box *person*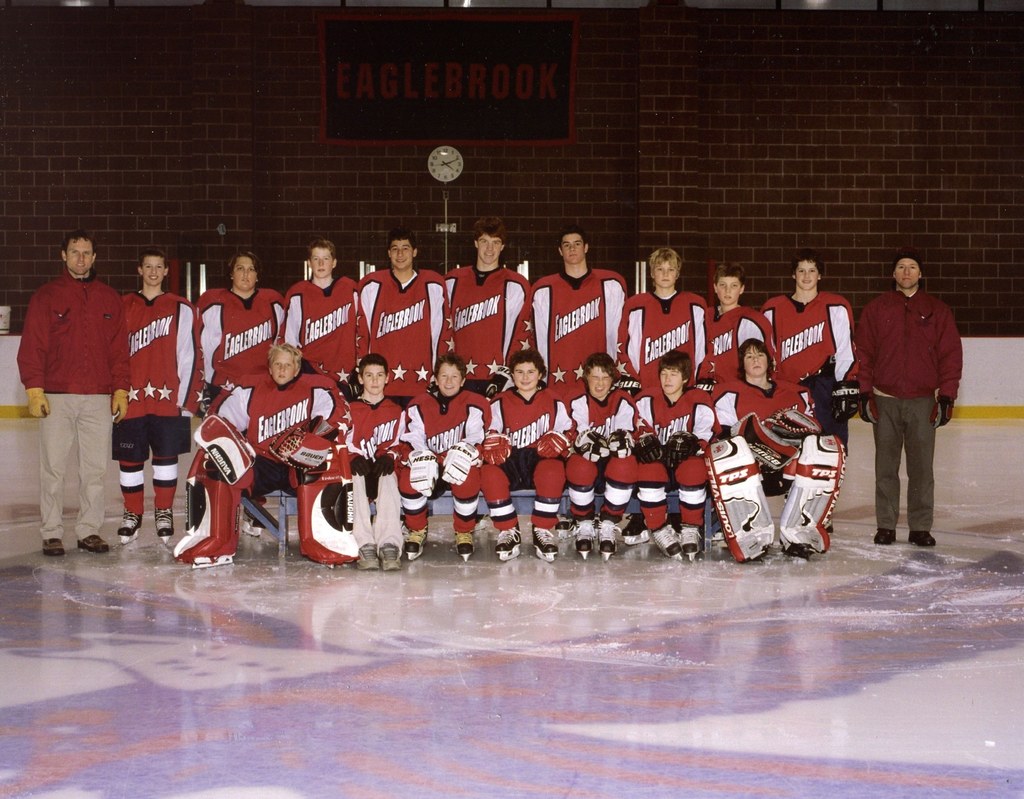
x1=606 y1=358 x2=719 y2=585
